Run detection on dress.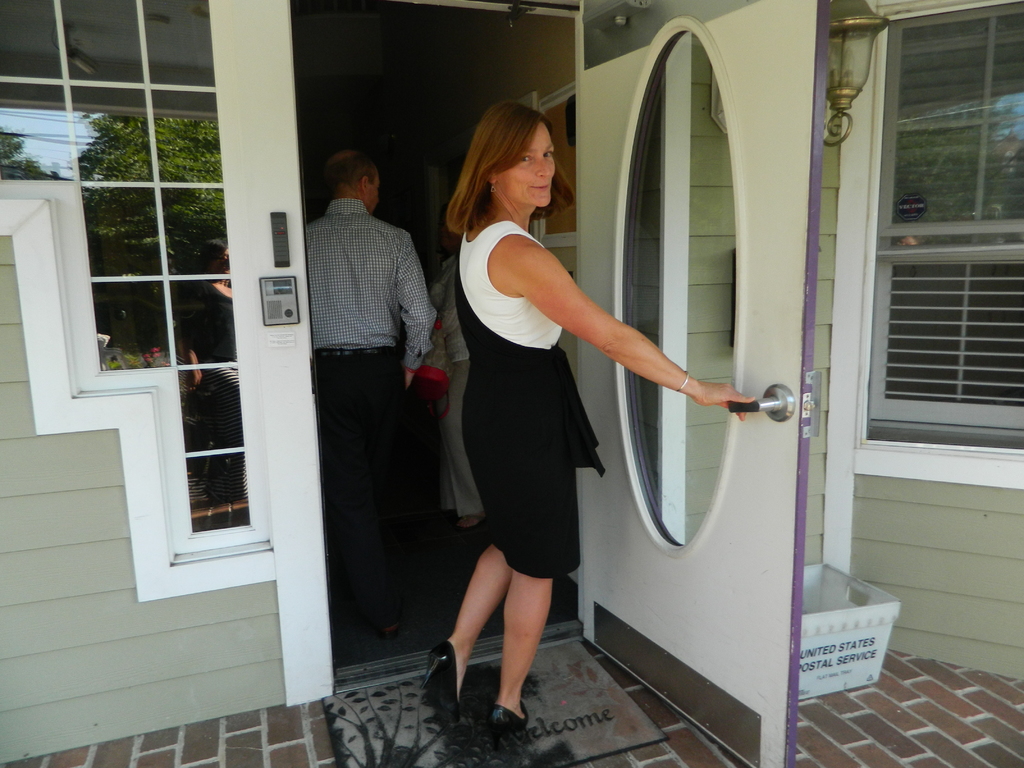
Result: bbox=(451, 202, 619, 599).
